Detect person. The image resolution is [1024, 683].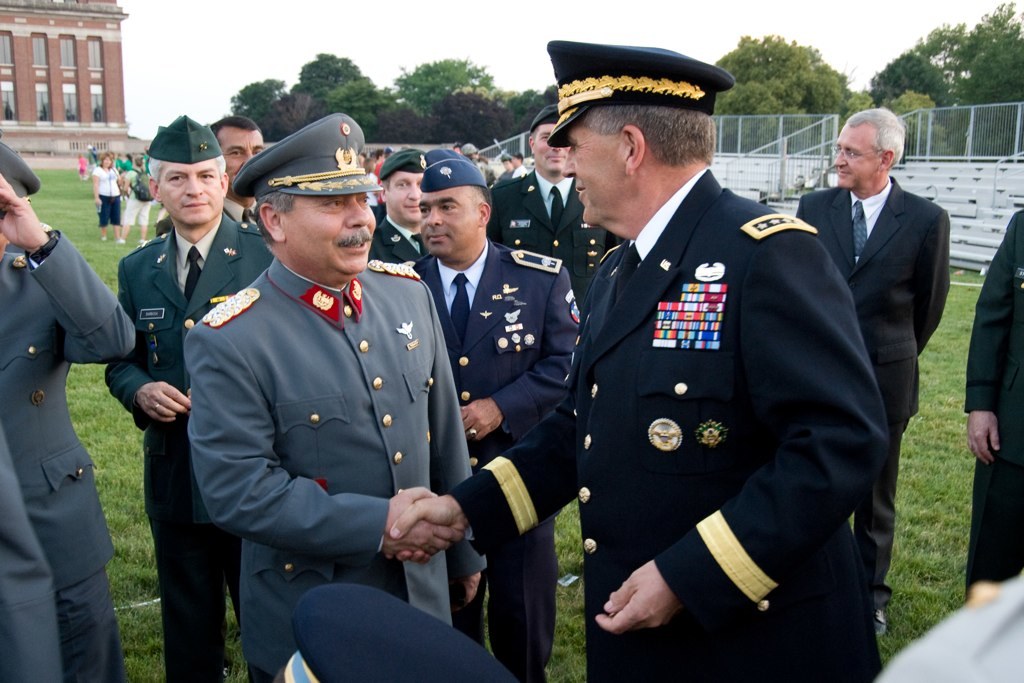
Rect(193, 140, 454, 676).
